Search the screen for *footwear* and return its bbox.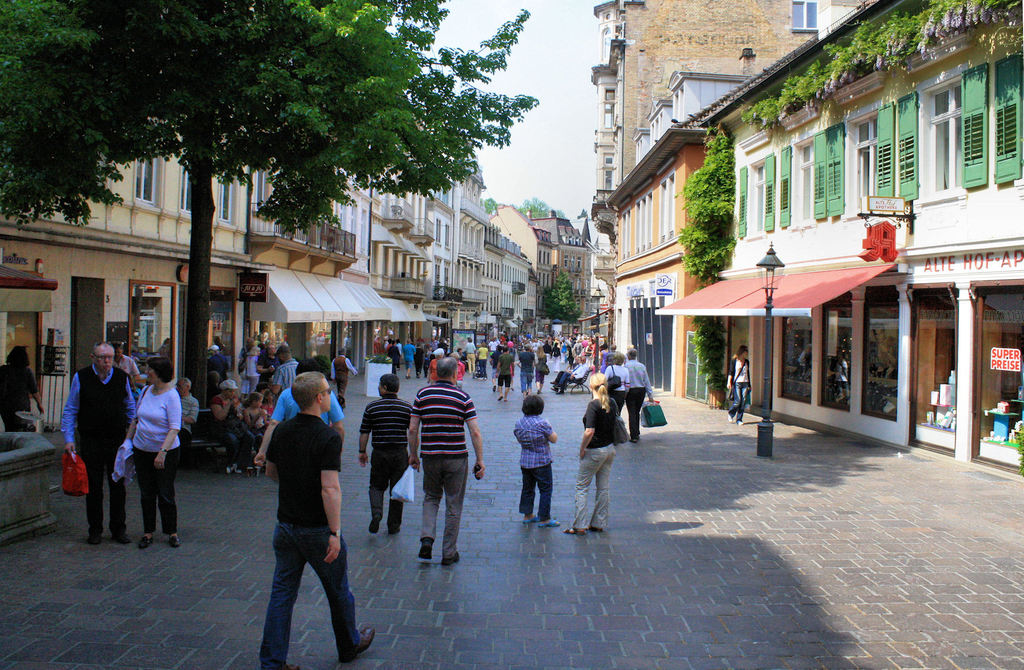
Found: Rect(342, 626, 372, 658).
